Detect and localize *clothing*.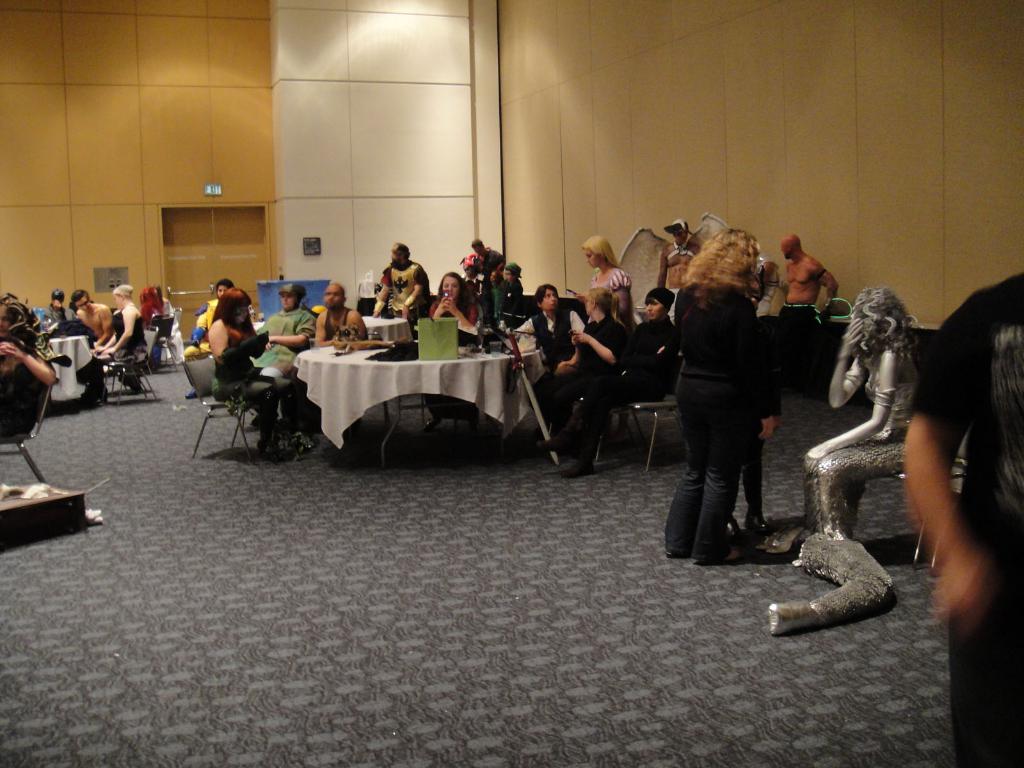
Localized at BBox(803, 387, 922, 537).
